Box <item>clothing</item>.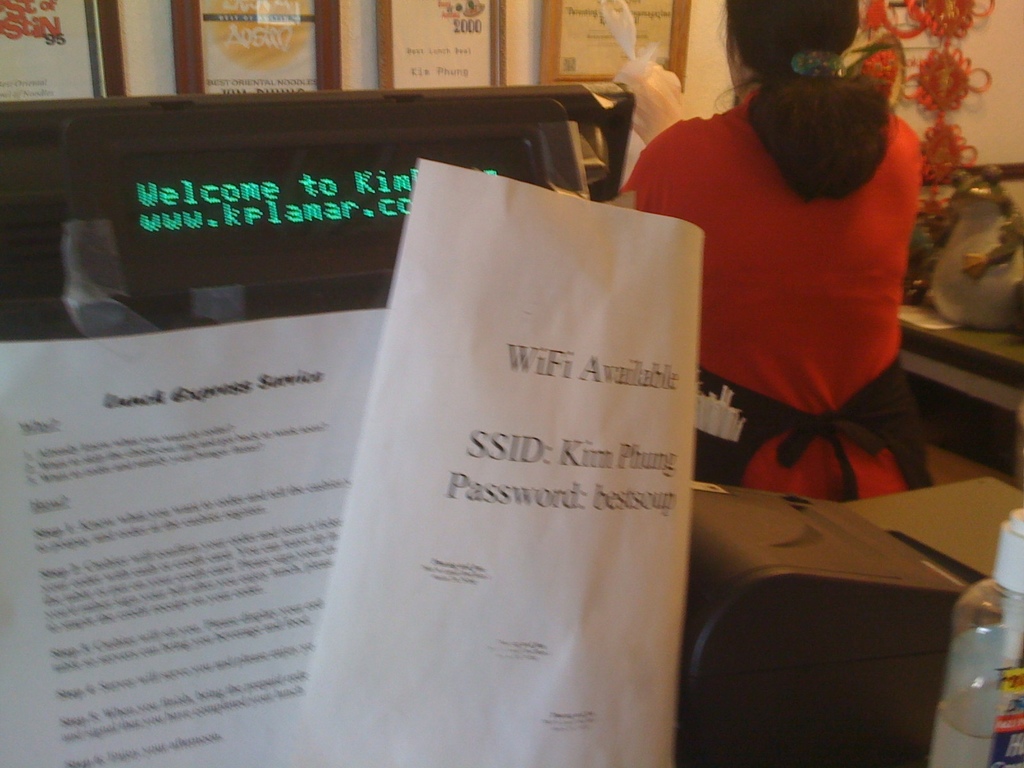
x1=639, y1=81, x2=943, y2=484.
